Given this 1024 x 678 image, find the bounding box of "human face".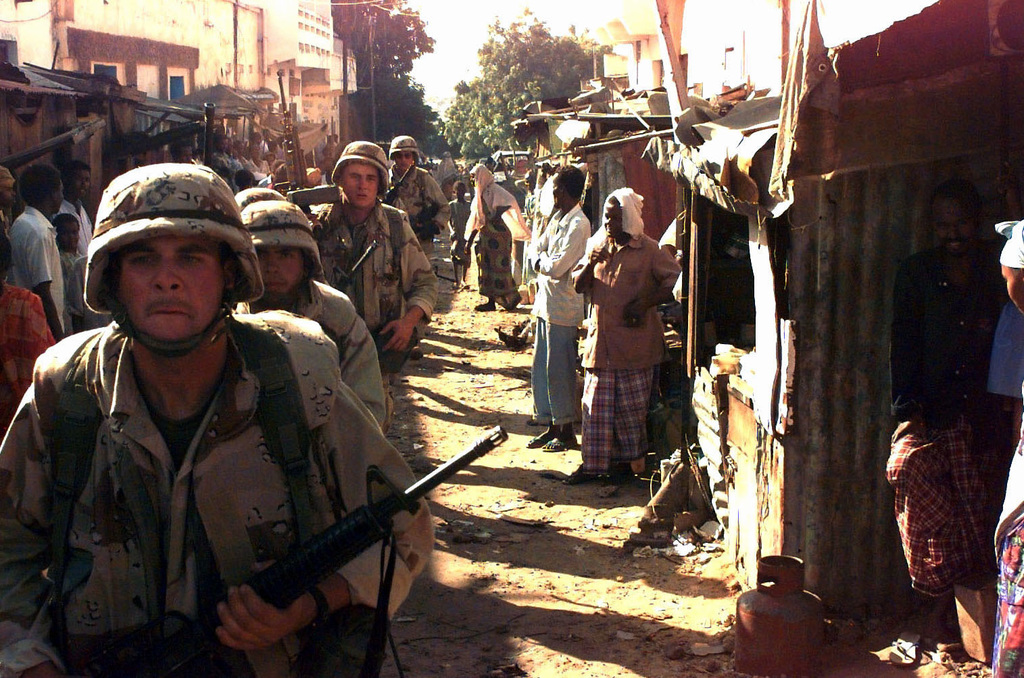
{"x1": 54, "y1": 223, "x2": 82, "y2": 248}.
